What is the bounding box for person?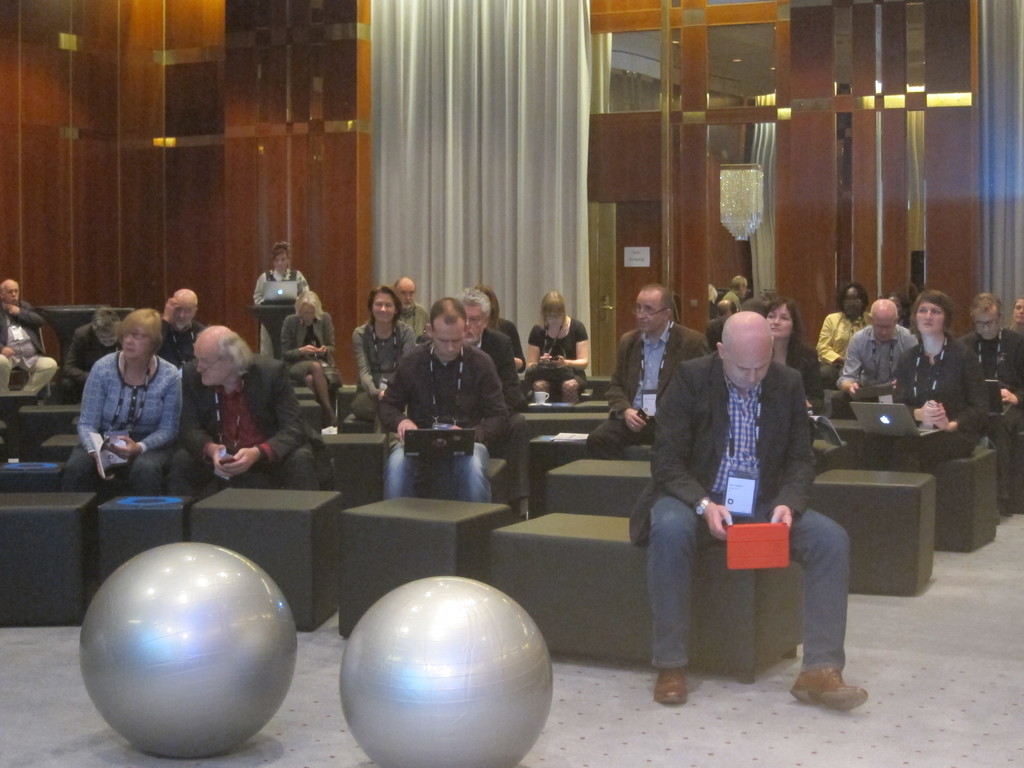
(956, 292, 1023, 417).
